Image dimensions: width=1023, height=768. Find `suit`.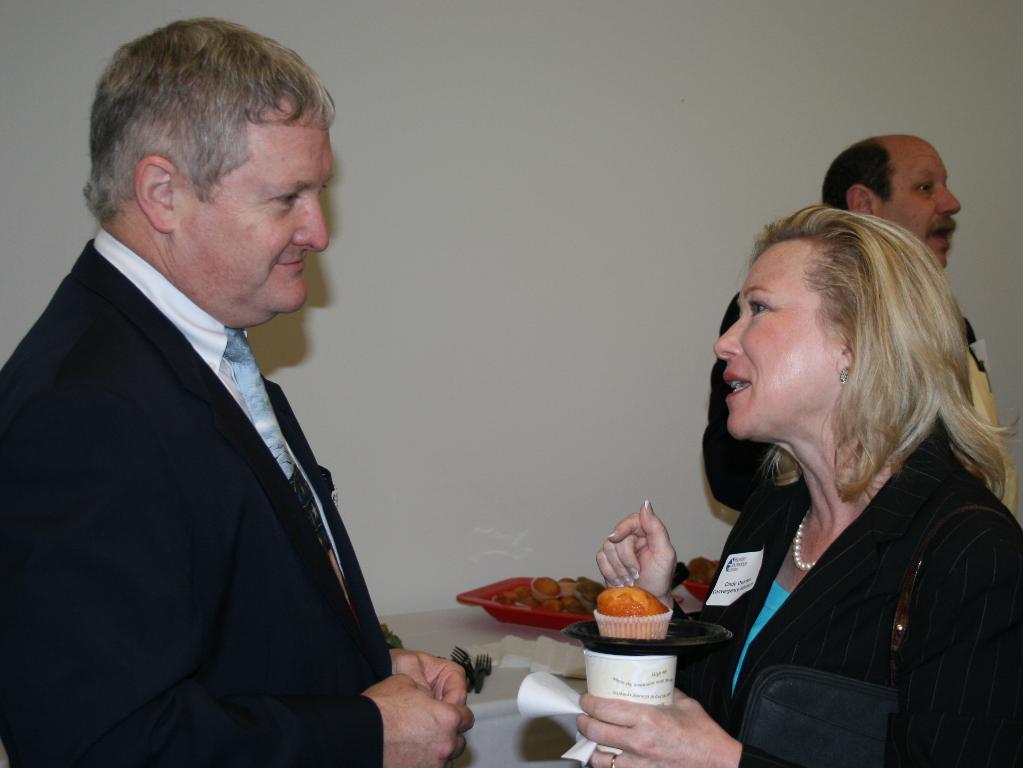
[5, 95, 418, 767].
